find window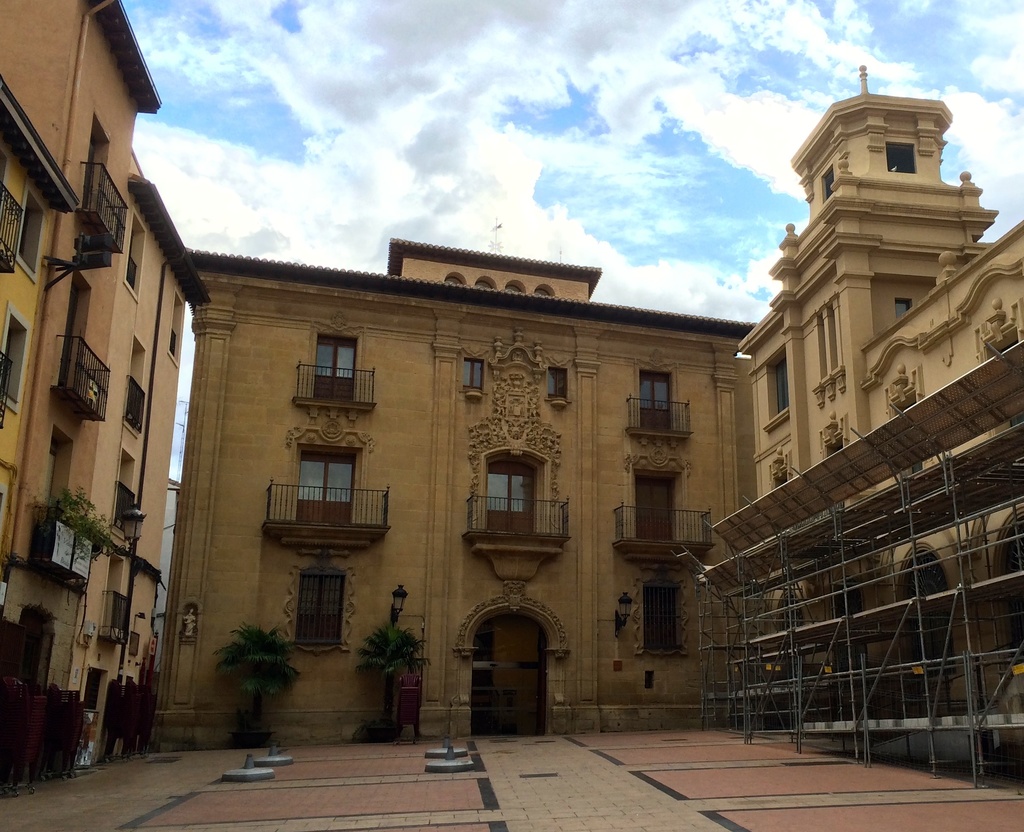
<bbox>772, 369, 792, 416</bbox>
